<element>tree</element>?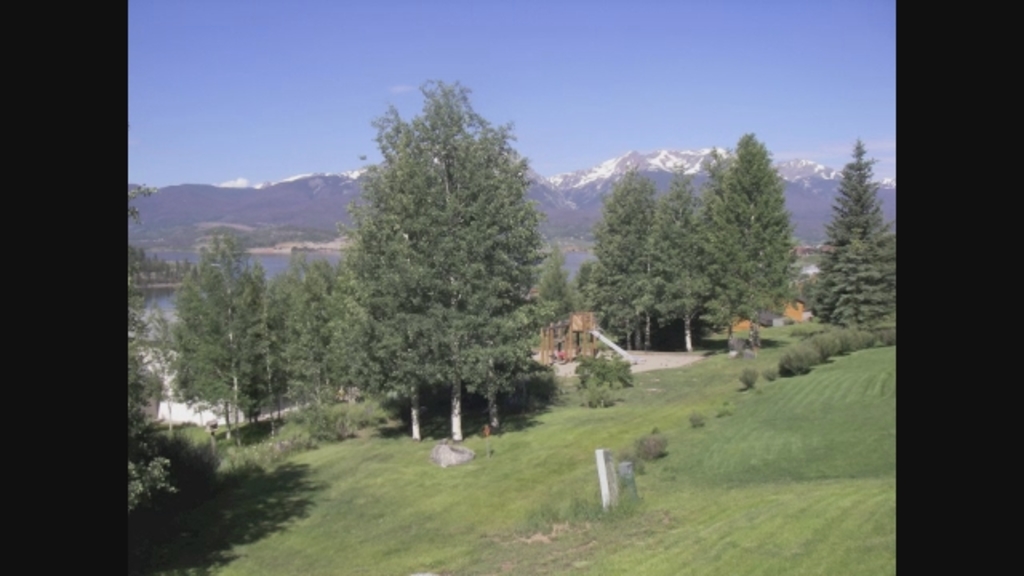
pyautogui.locateOnScreen(128, 181, 165, 480)
